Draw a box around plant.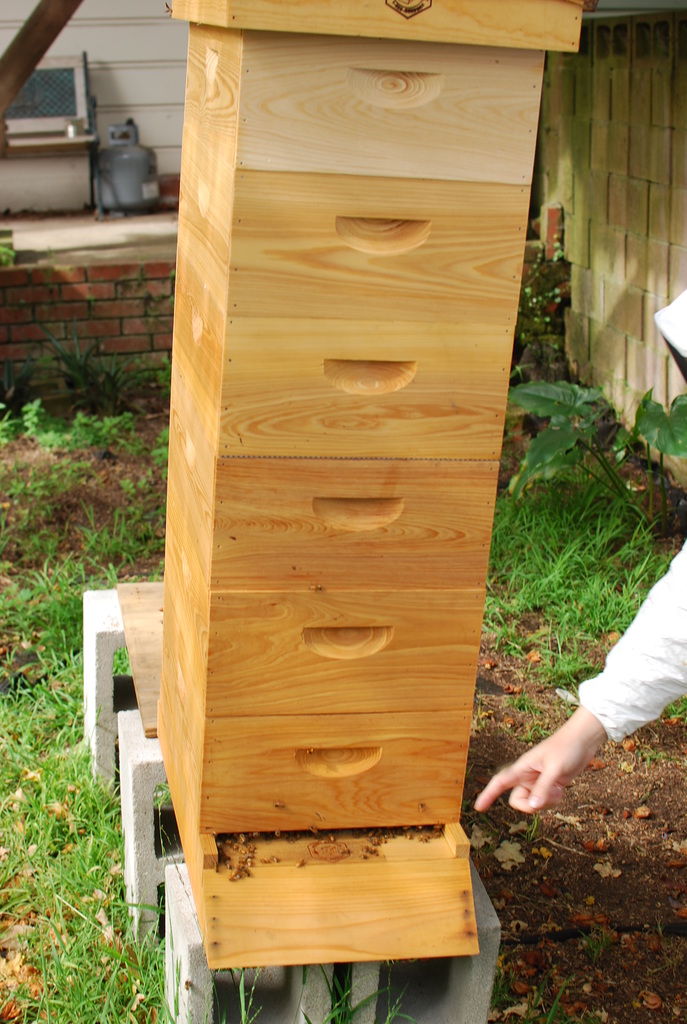
box=[14, 310, 170, 412].
